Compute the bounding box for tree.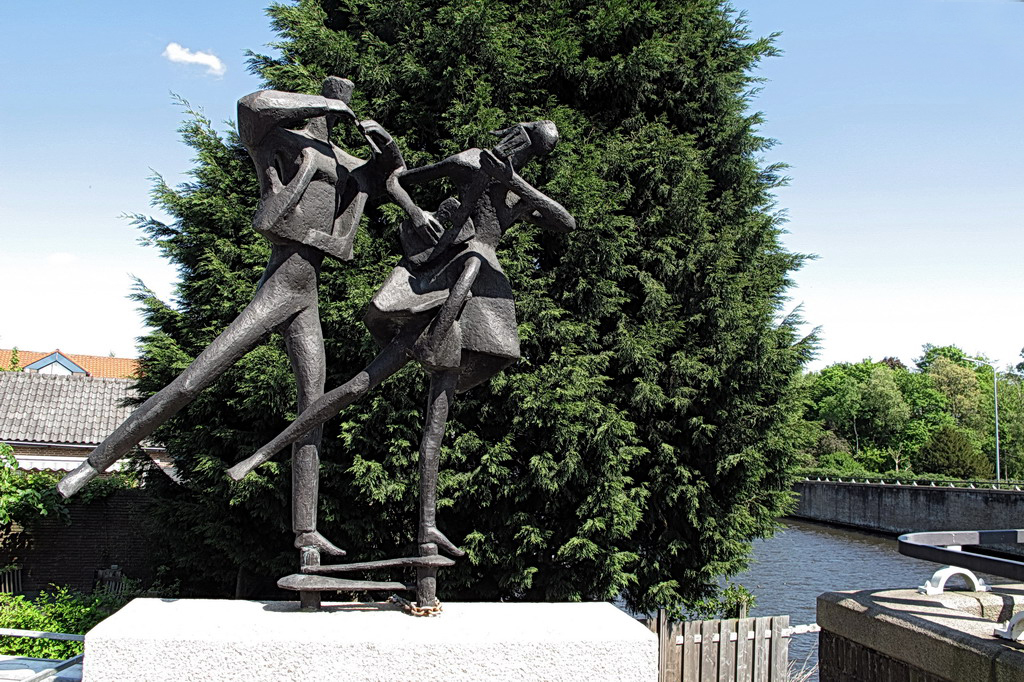
[841,360,906,477].
